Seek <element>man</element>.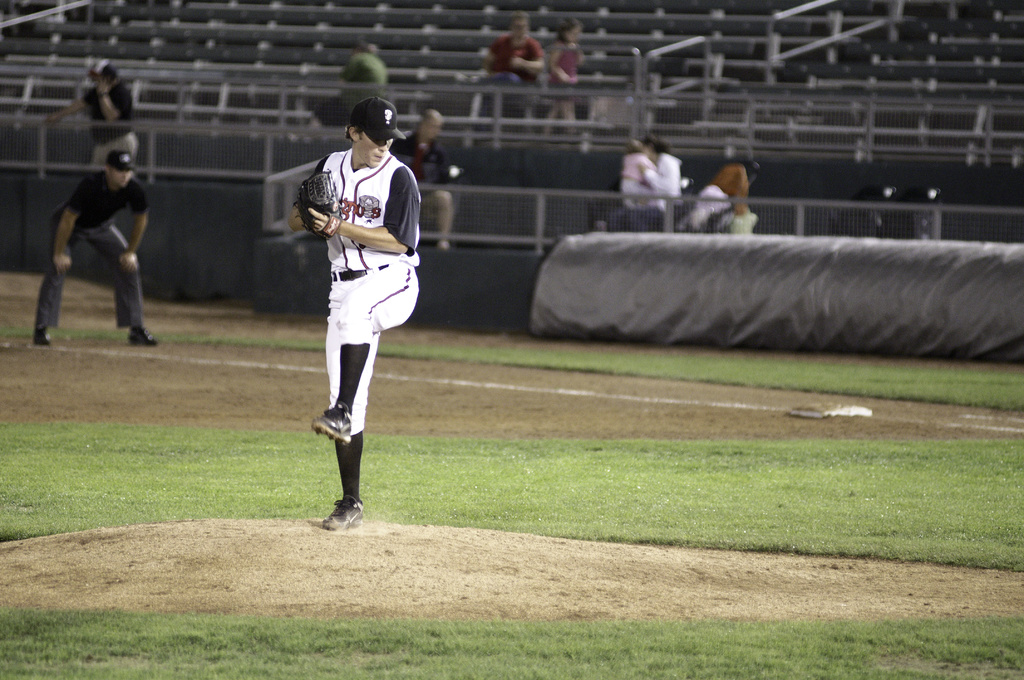
rect(287, 95, 424, 528).
